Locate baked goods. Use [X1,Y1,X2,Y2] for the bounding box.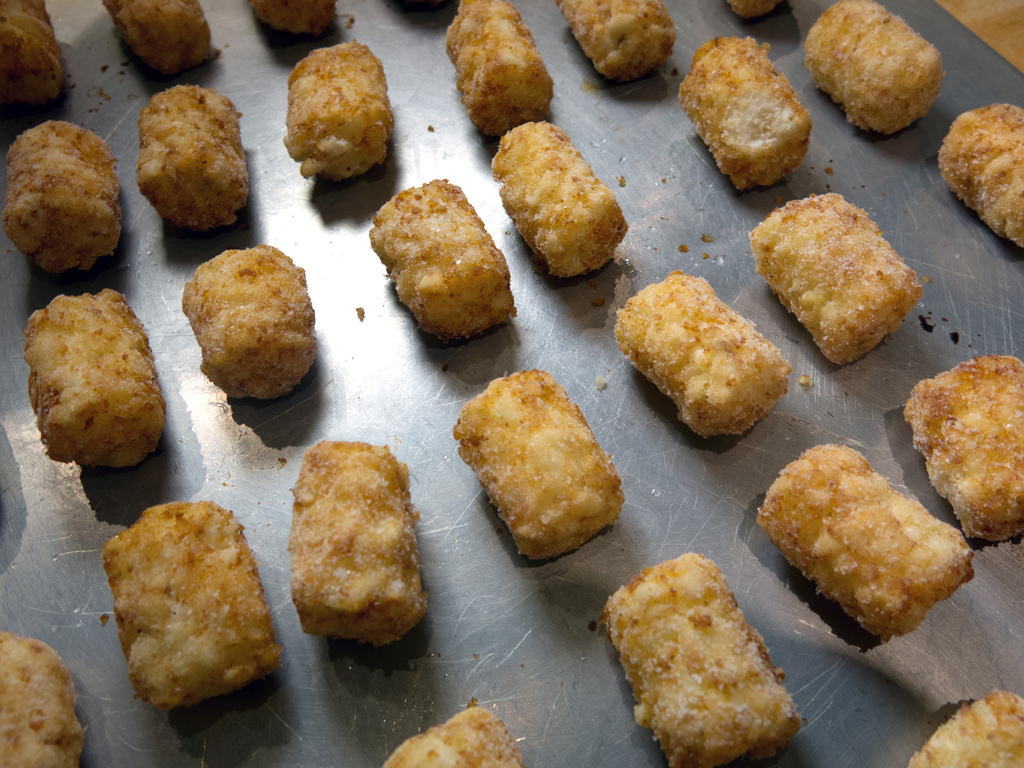
[935,102,1023,250].
